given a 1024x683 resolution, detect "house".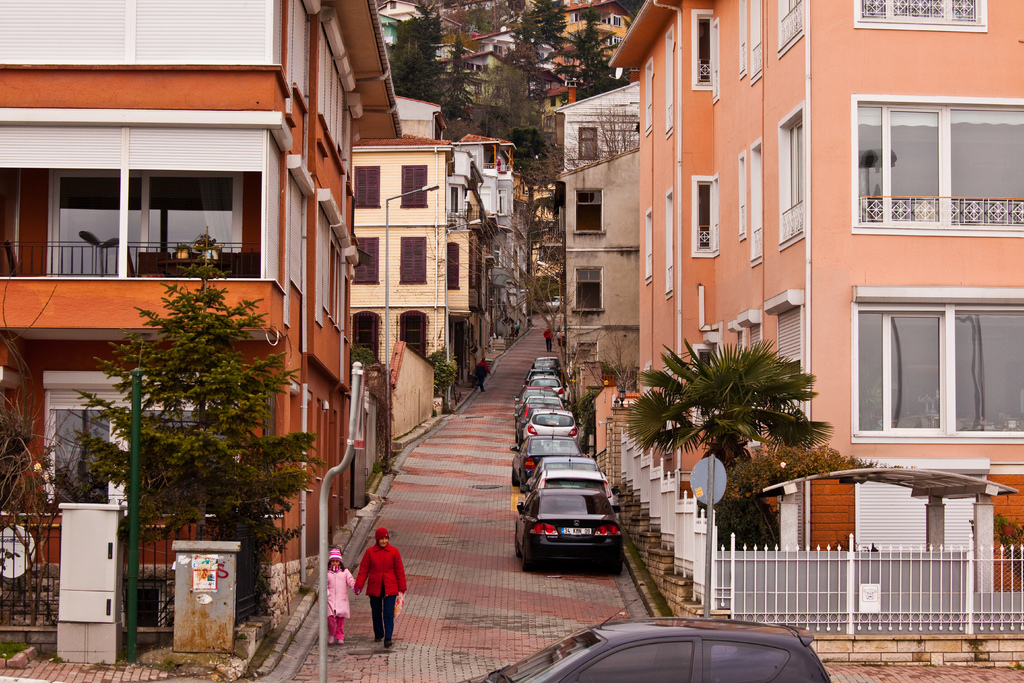
(0, 0, 406, 647).
